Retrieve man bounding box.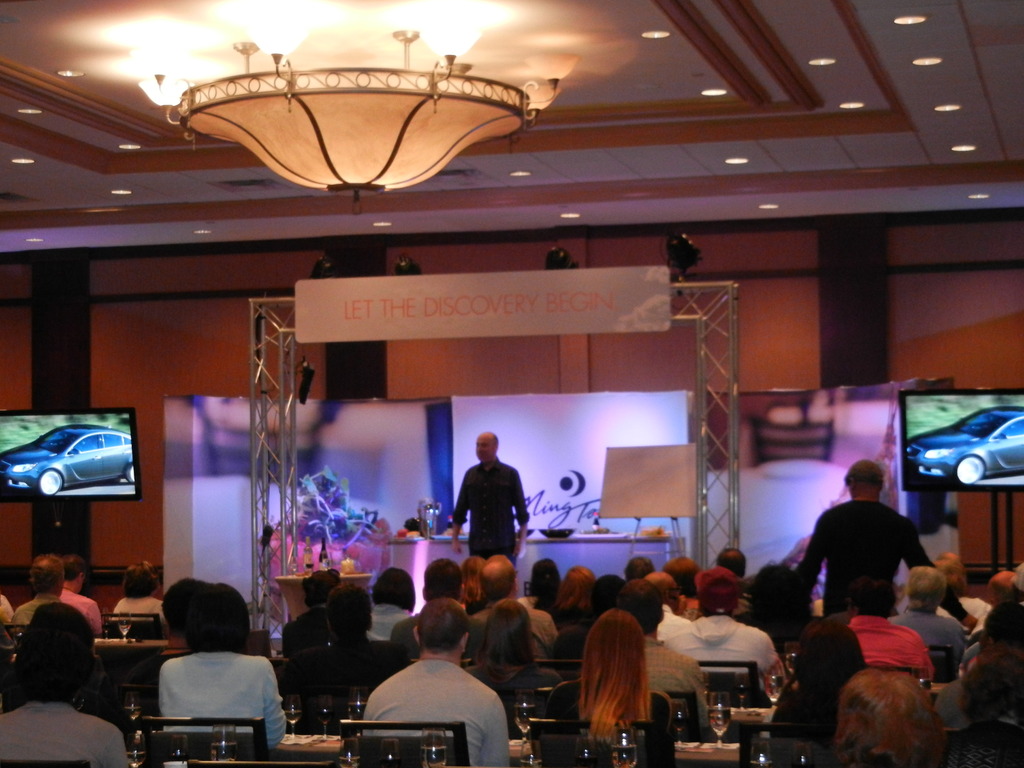
Bounding box: select_region(360, 600, 508, 765).
